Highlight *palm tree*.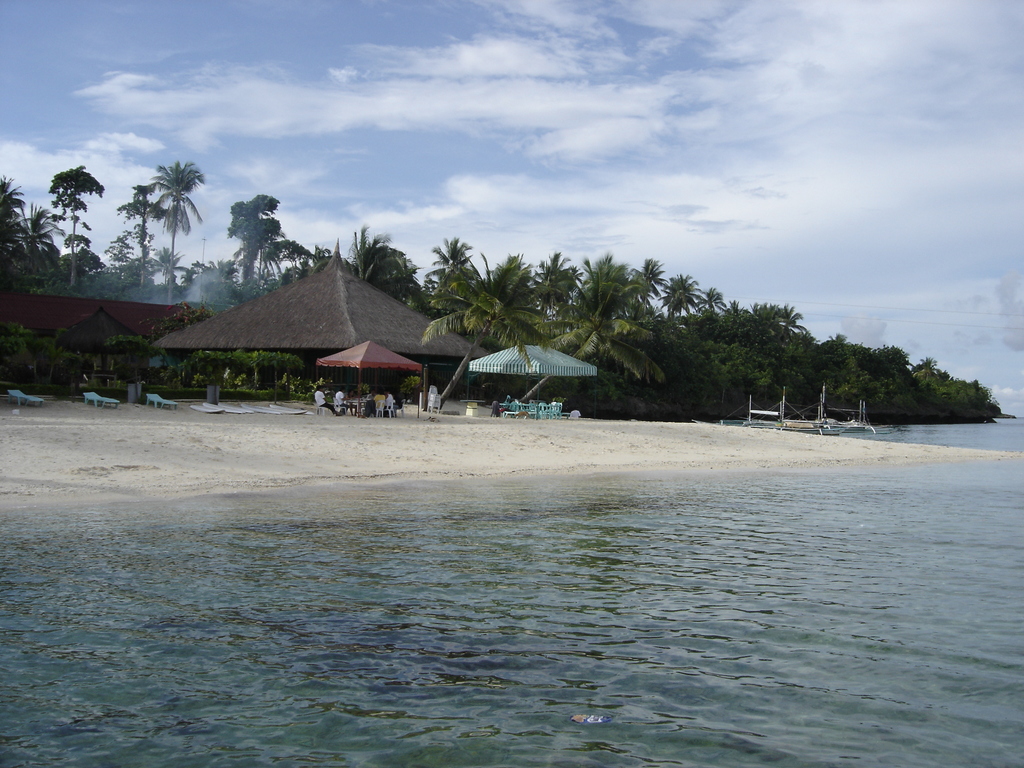
Highlighted region: x1=758 y1=302 x2=806 y2=346.
